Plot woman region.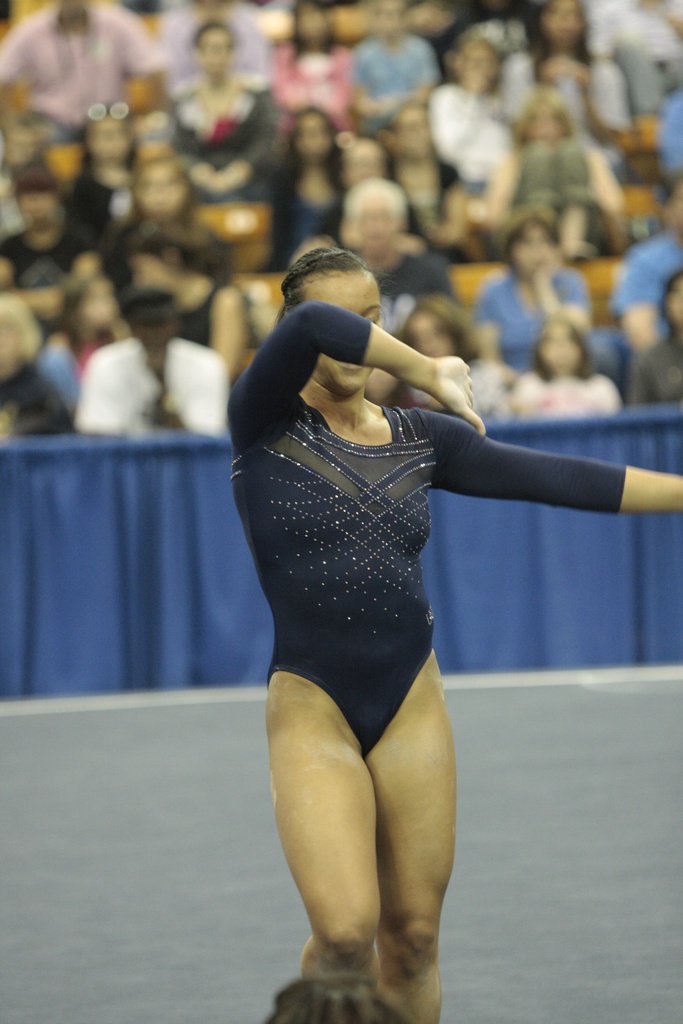
Plotted at <region>479, 310, 620, 410</region>.
